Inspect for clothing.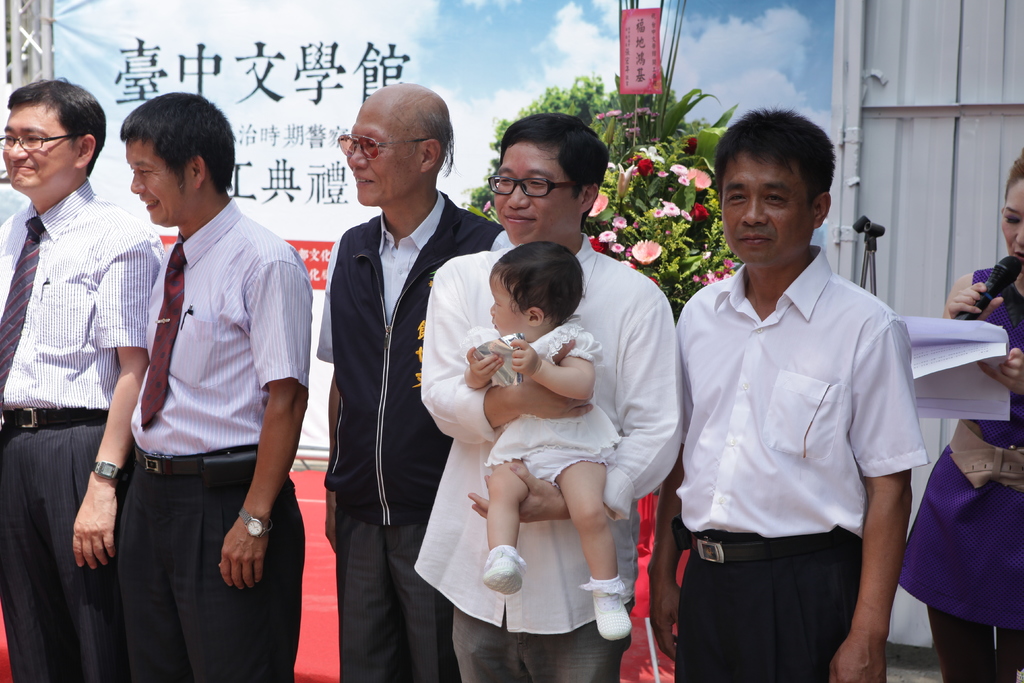
Inspection: box=[0, 188, 163, 682].
